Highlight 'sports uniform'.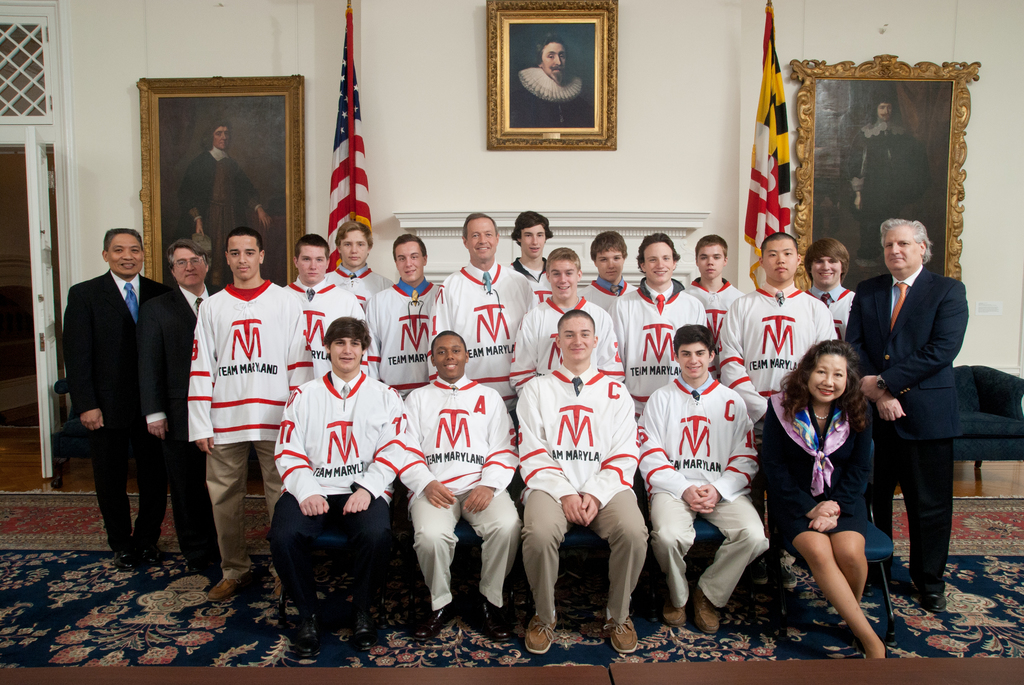
Highlighted region: l=655, t=333, r=772, b=632.
